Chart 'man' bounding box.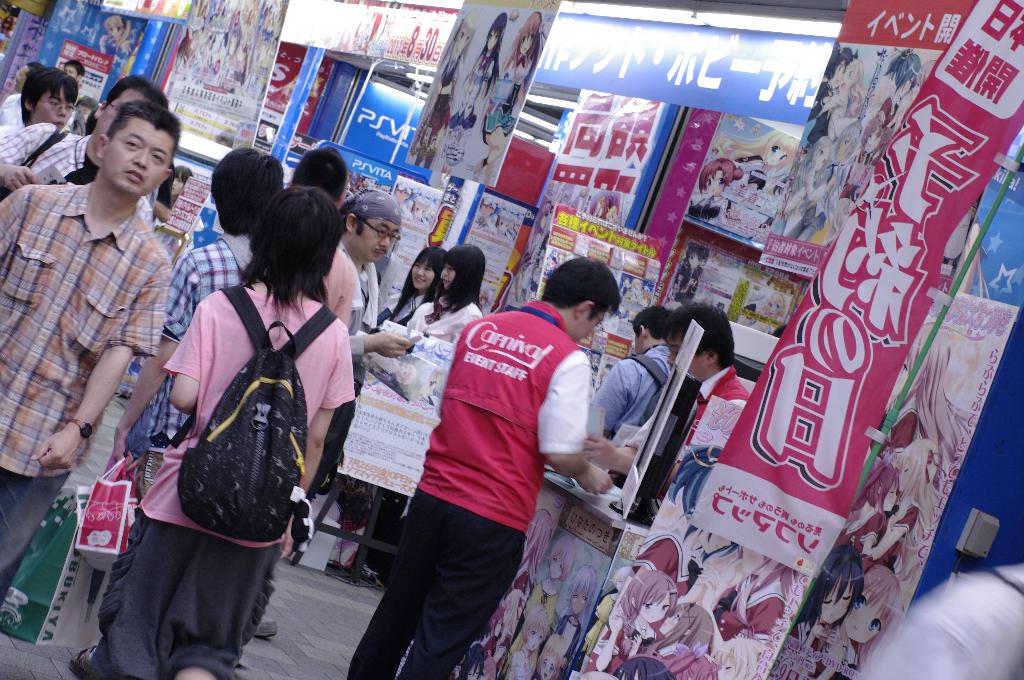
Charted: [x1=342, y1=254, x2=618, y2=679].
